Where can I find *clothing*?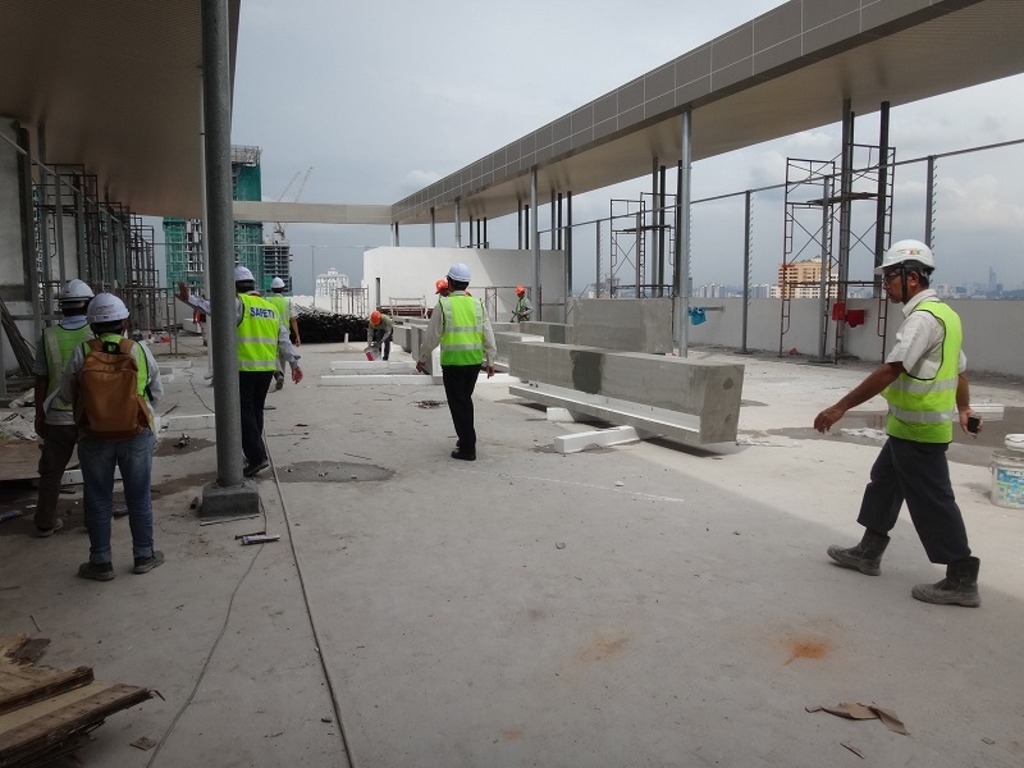
You can find it at Rect(424, 302, 498, 452).
